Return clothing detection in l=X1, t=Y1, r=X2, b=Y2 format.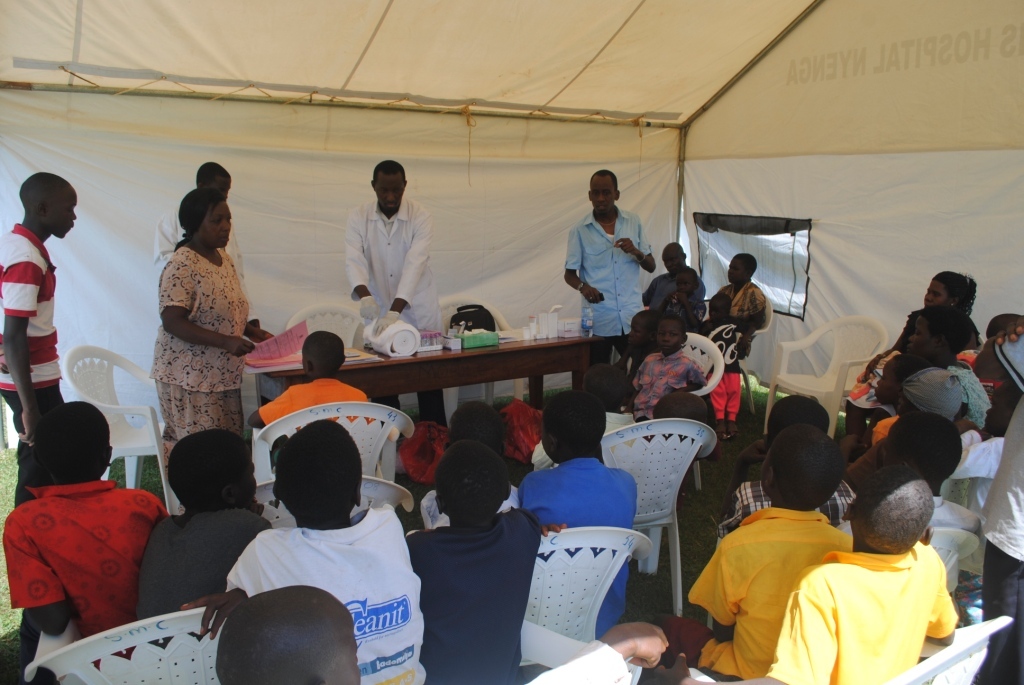
l=0, t=220, r=67, b=448.
